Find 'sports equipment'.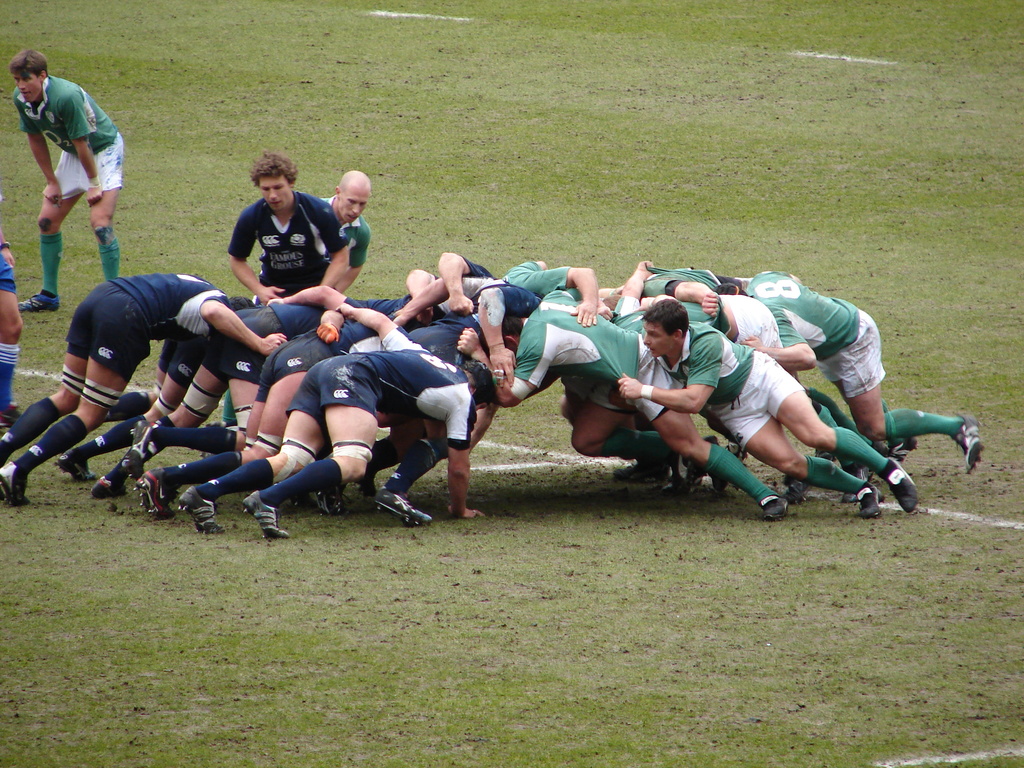
(x1=91, y1=484, x2=127, y2=500).
